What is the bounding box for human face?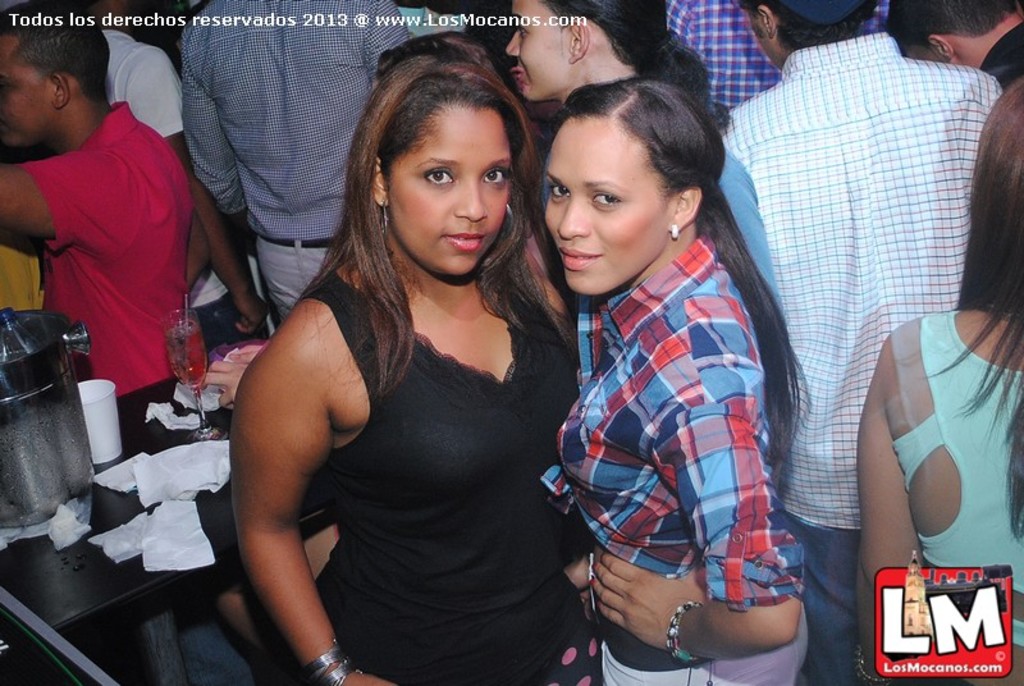
BBox(504, 0, 571, 97).
